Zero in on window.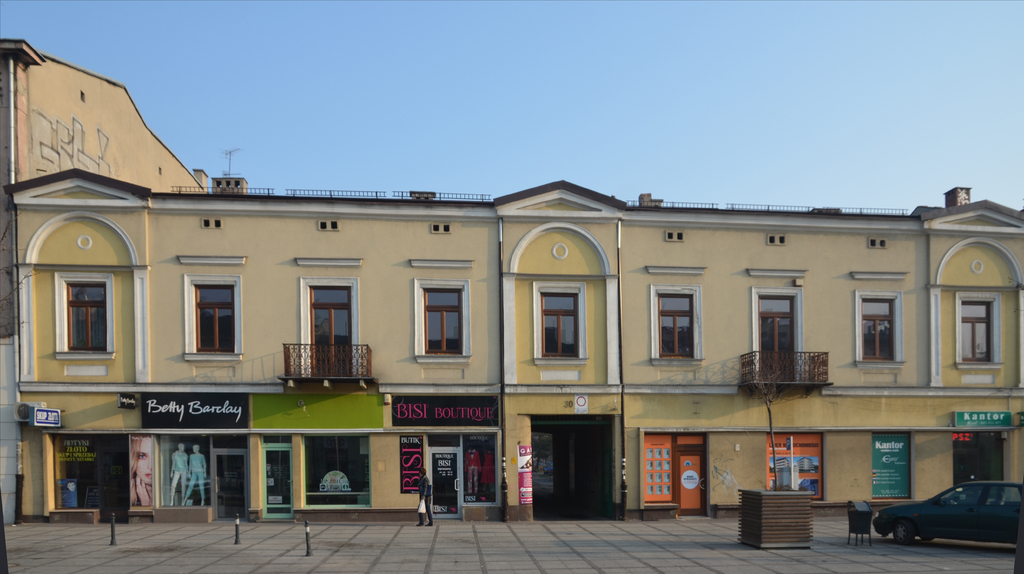
Zeroed in: BBox(415, 279, 470, 361).
